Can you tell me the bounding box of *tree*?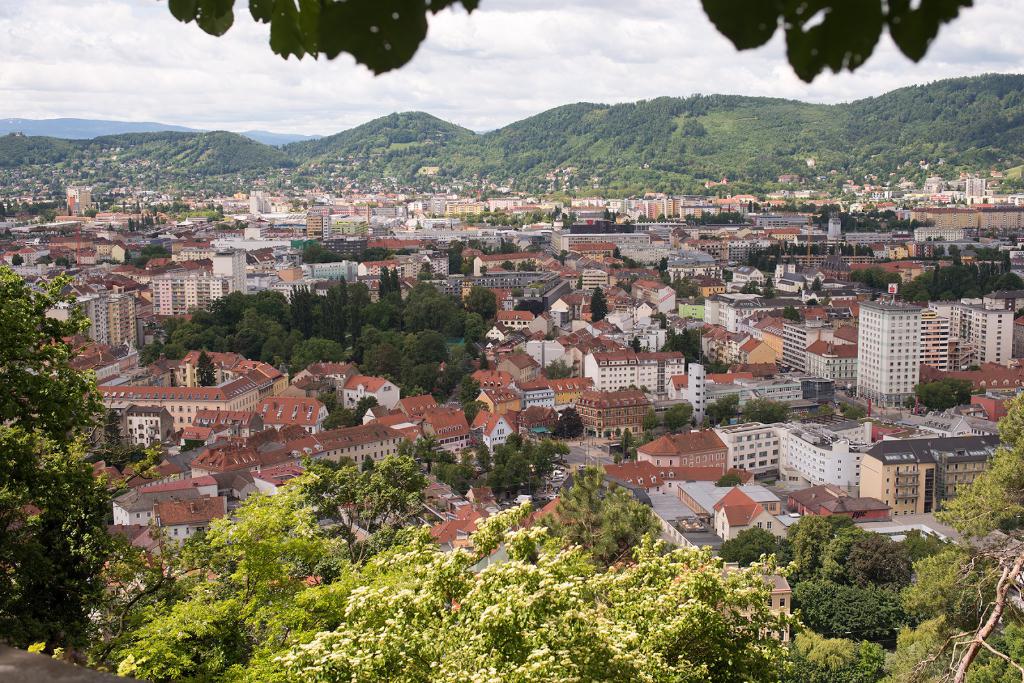
(641,406,664,428).
